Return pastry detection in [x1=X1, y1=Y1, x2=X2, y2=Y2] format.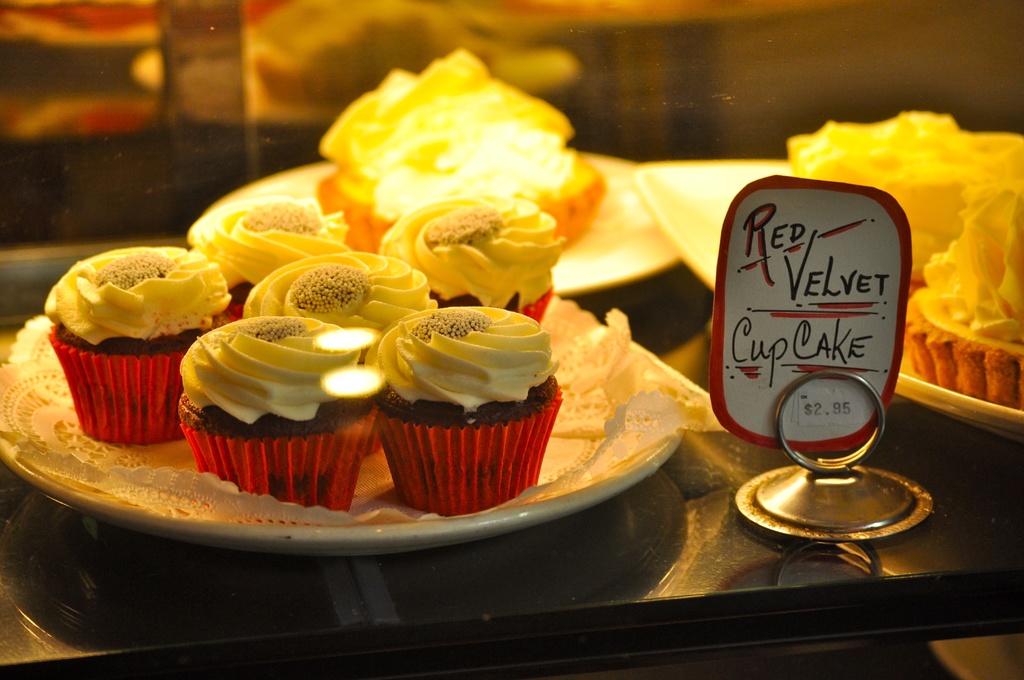
[x1=173, y1=319, x2=387, y2=512].
